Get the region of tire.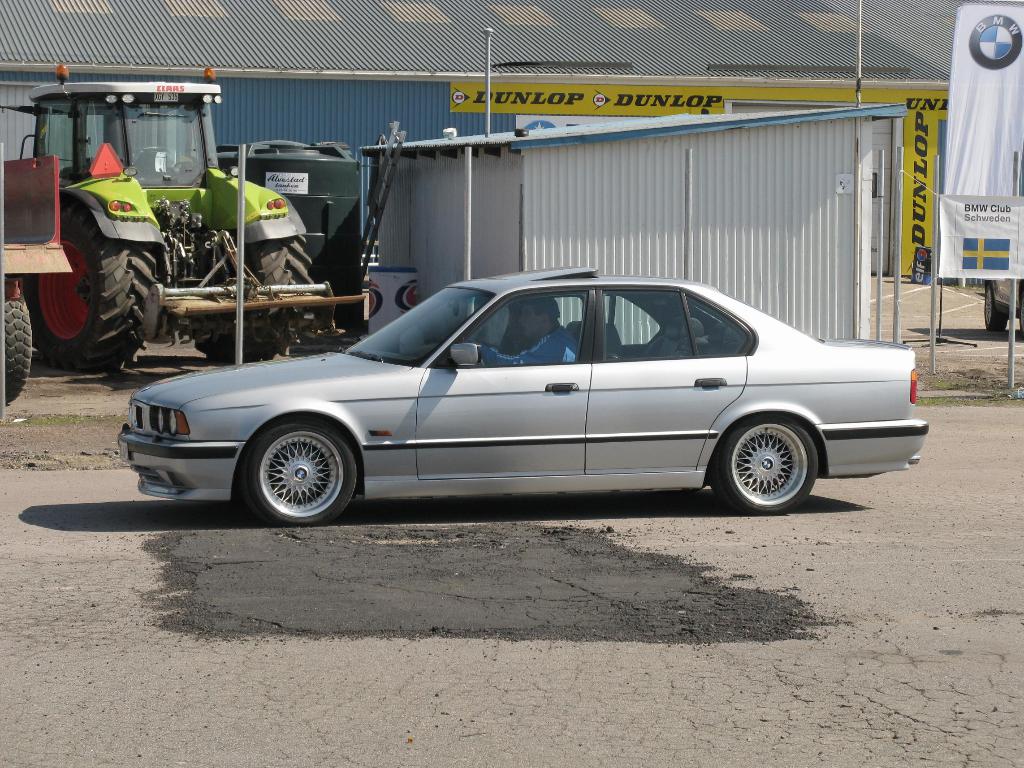
left=18, top=202, right=157, bottom=371.
